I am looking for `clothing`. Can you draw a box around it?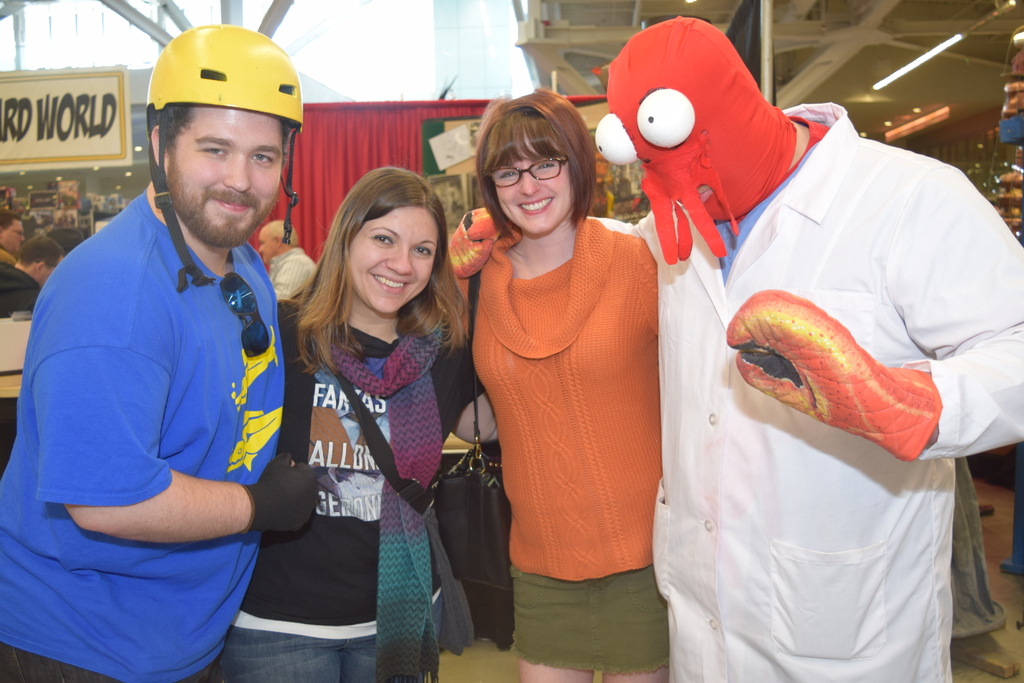
Sure, the bounding box is {"left": 587, "top": 100, "right": 1023, "bottom": 682}.
